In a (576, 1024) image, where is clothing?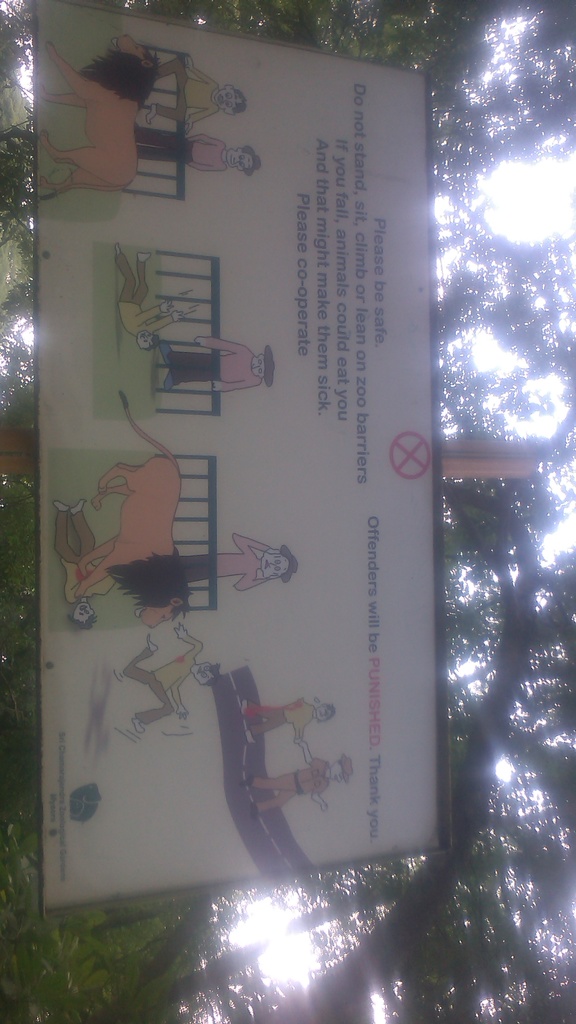
locate(248, 699, 322, 737).
